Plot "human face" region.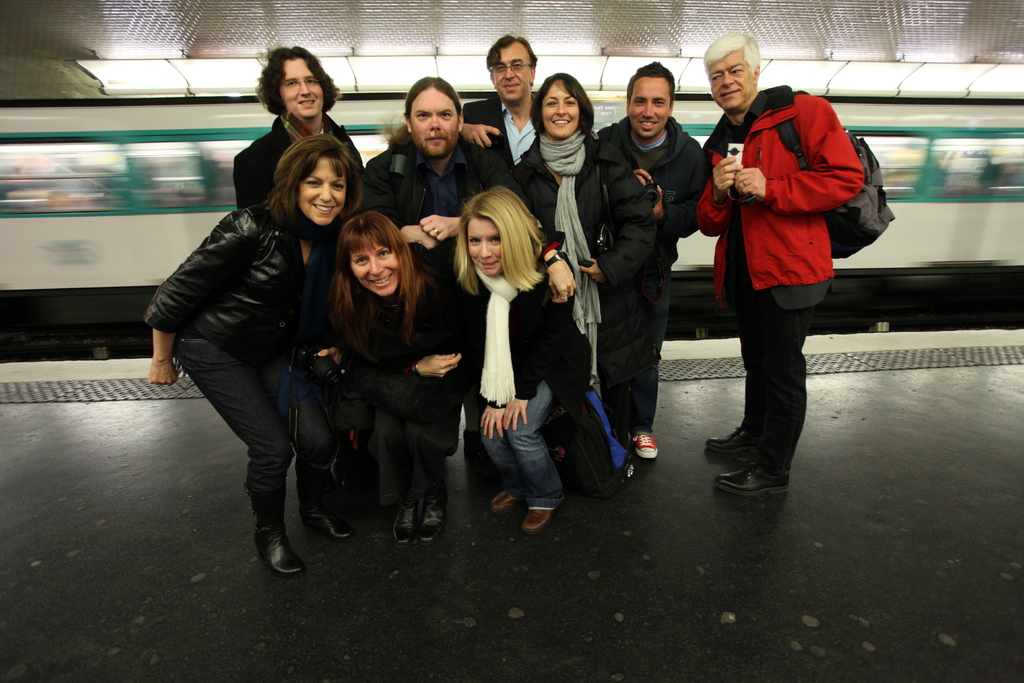
Plotted at Rect(412, 90, 458, 159).
